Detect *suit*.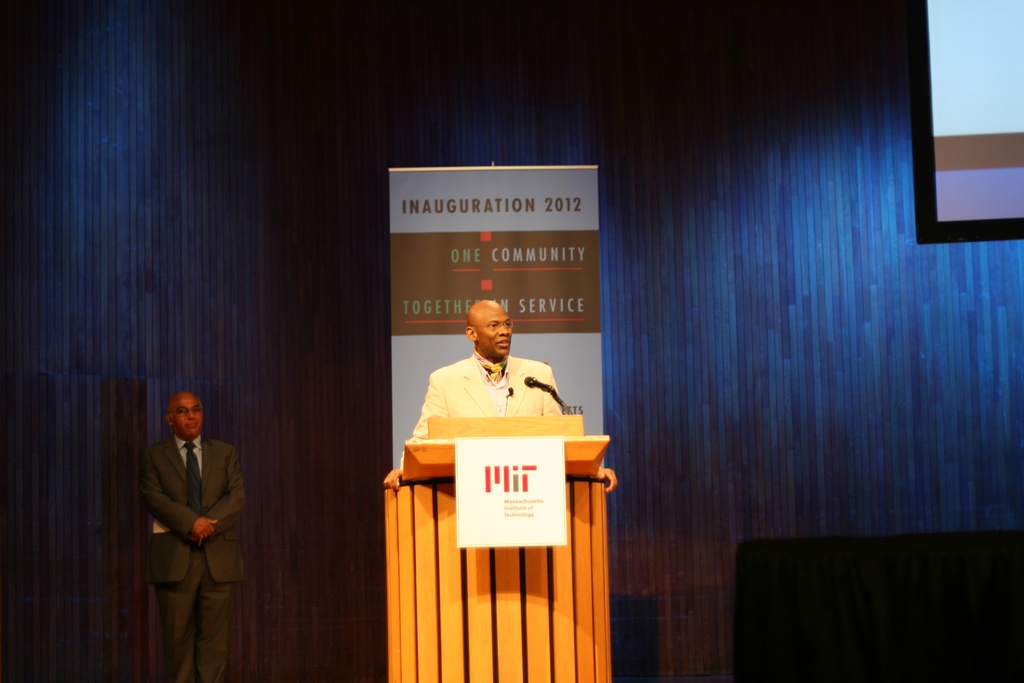
Detected at bbox=[392, 350, 566, 472].
